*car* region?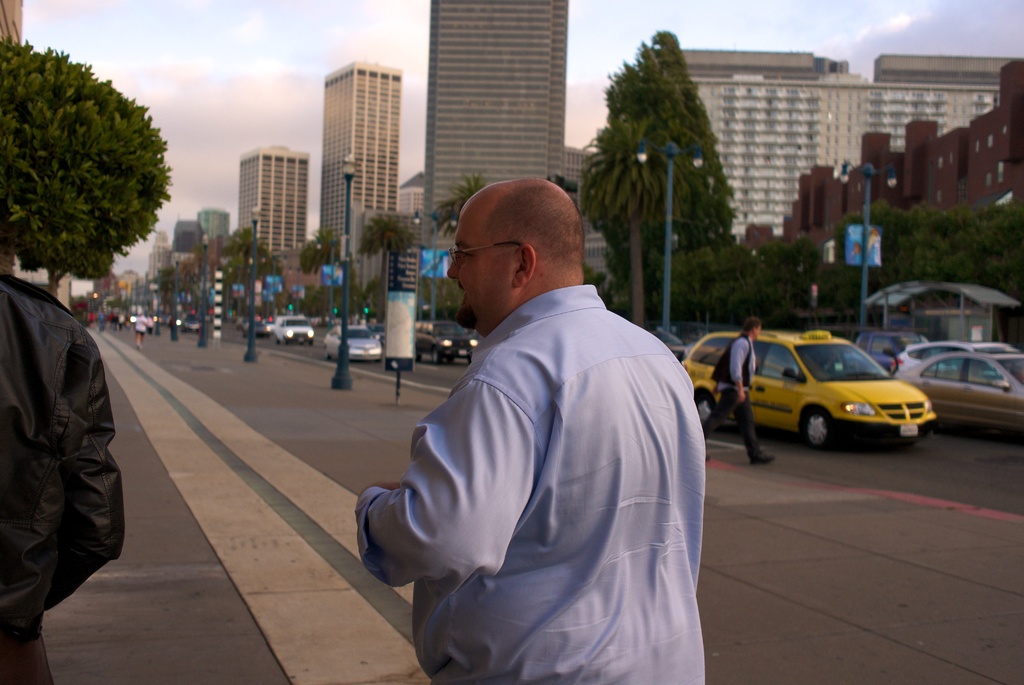
(left=890, top=340, right=1021, bottom=376)
